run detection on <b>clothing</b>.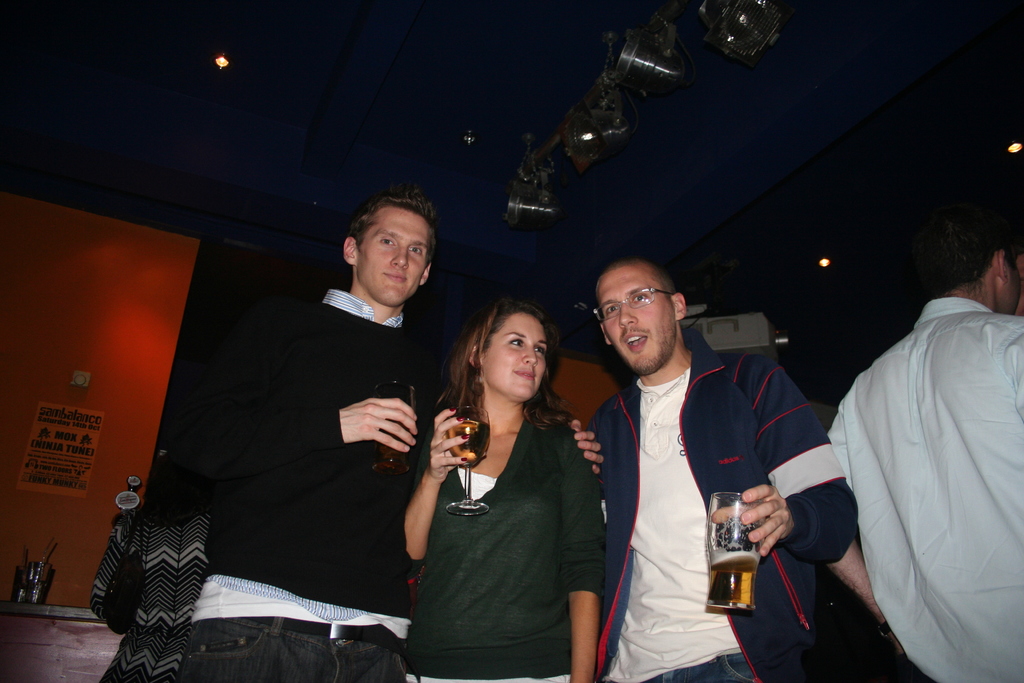
Result: (x1=141, y1=286, x2=452, y2=682).
